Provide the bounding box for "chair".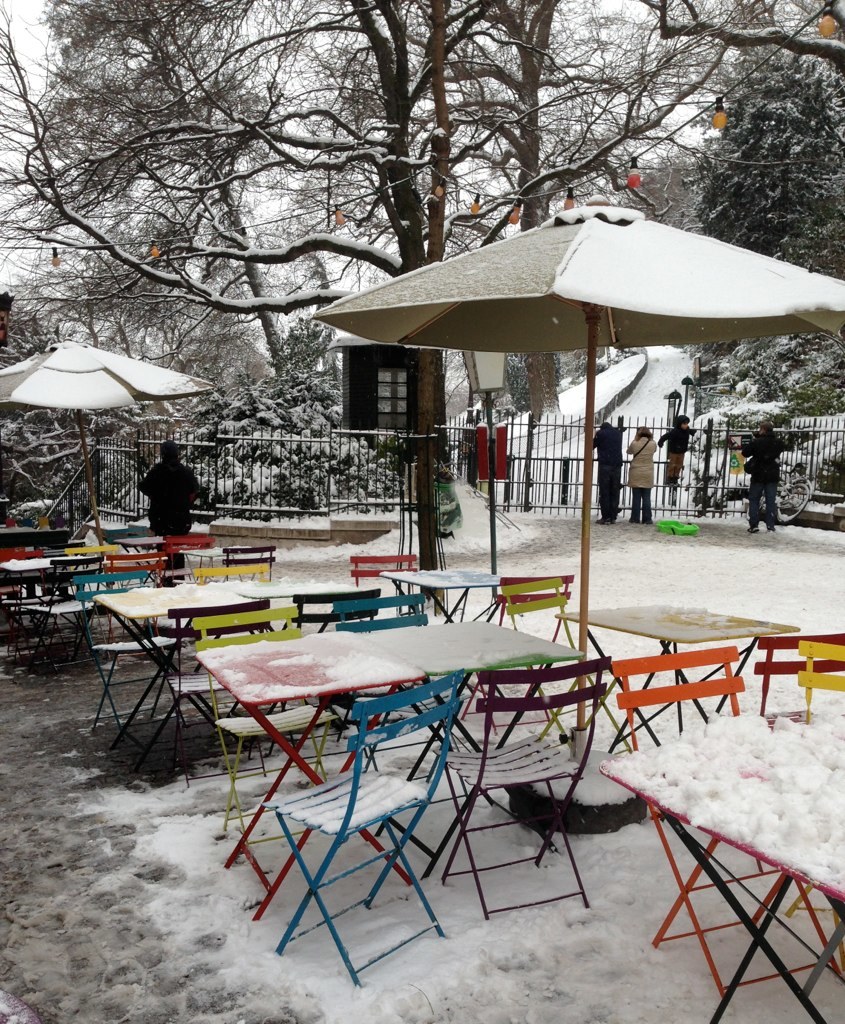
<box>214,545,276,584</box>.
